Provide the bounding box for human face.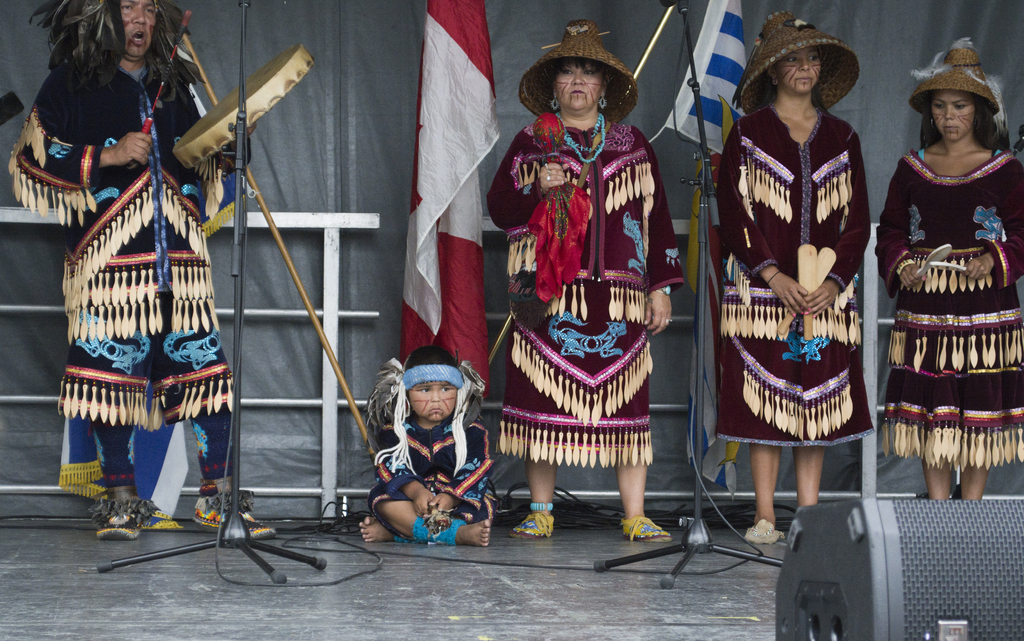
box(779, 47, 820, 94).
